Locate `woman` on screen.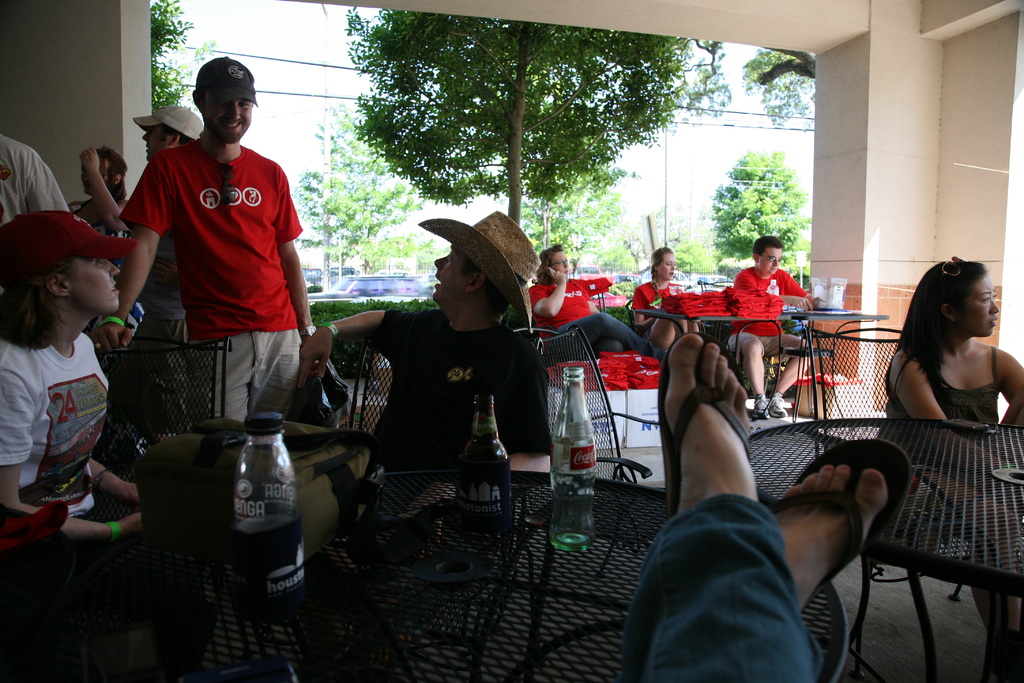
On screen at detection(882, 262, 1023, 636).
